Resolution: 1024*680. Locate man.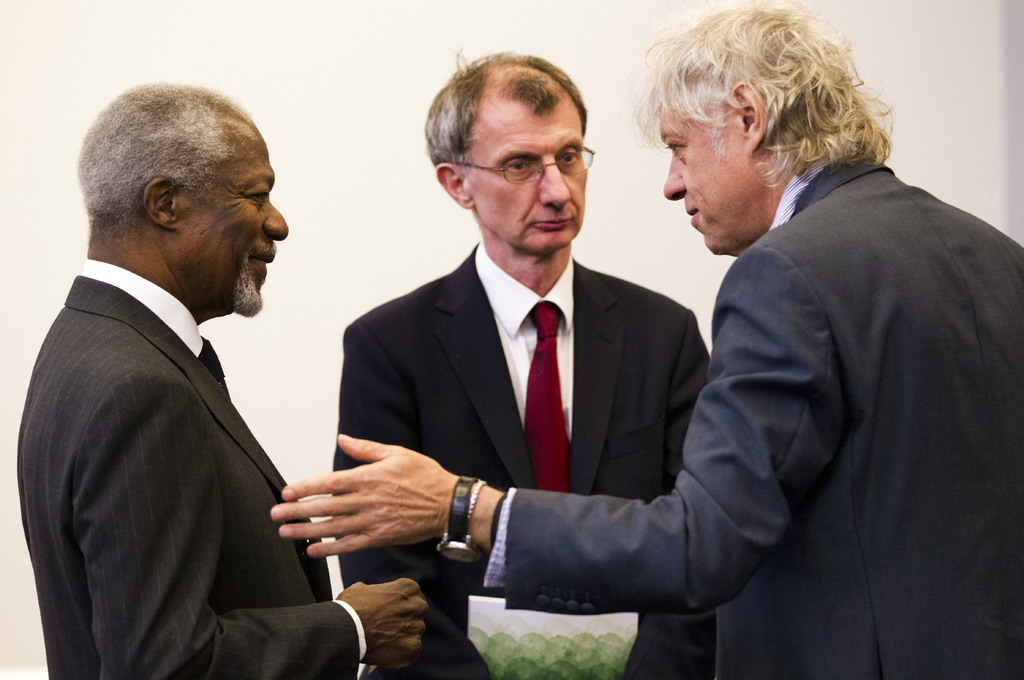
<region>329, 45, 711, 679</region>.
